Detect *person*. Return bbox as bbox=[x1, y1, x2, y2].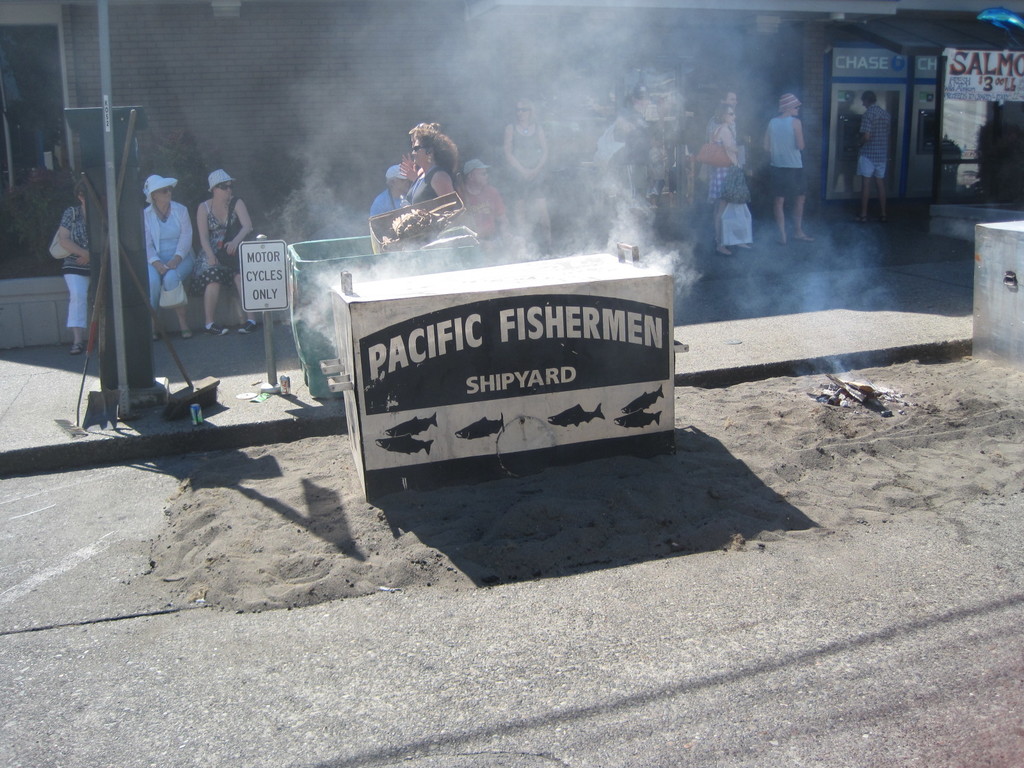
bbox=[460, 150, 519, 274].
